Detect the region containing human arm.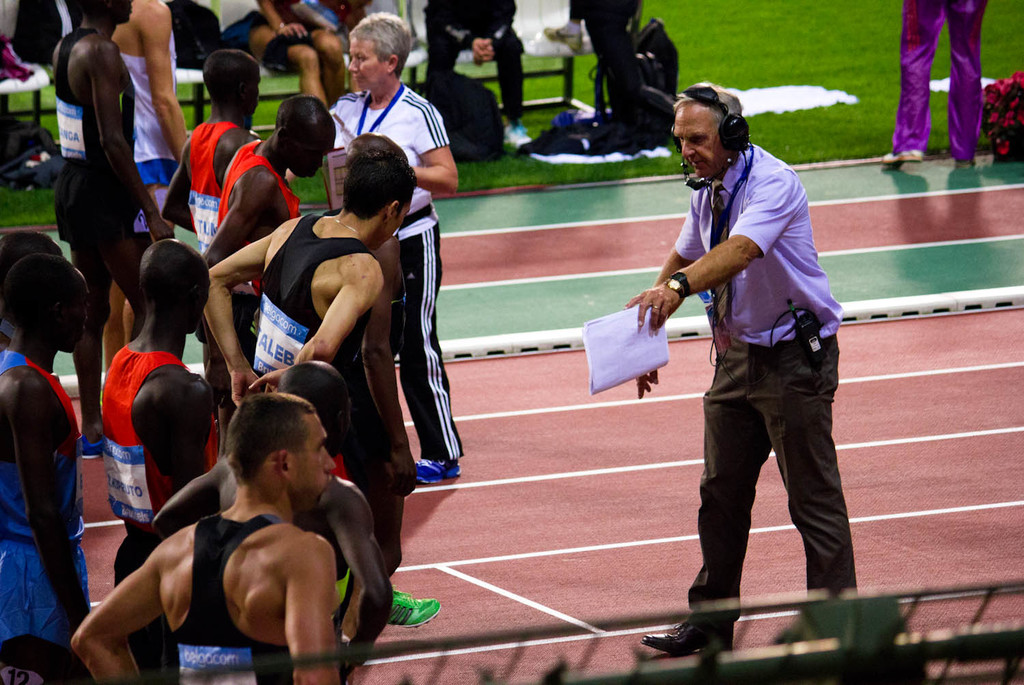
<region>203, 167, 279, 274</region>.
